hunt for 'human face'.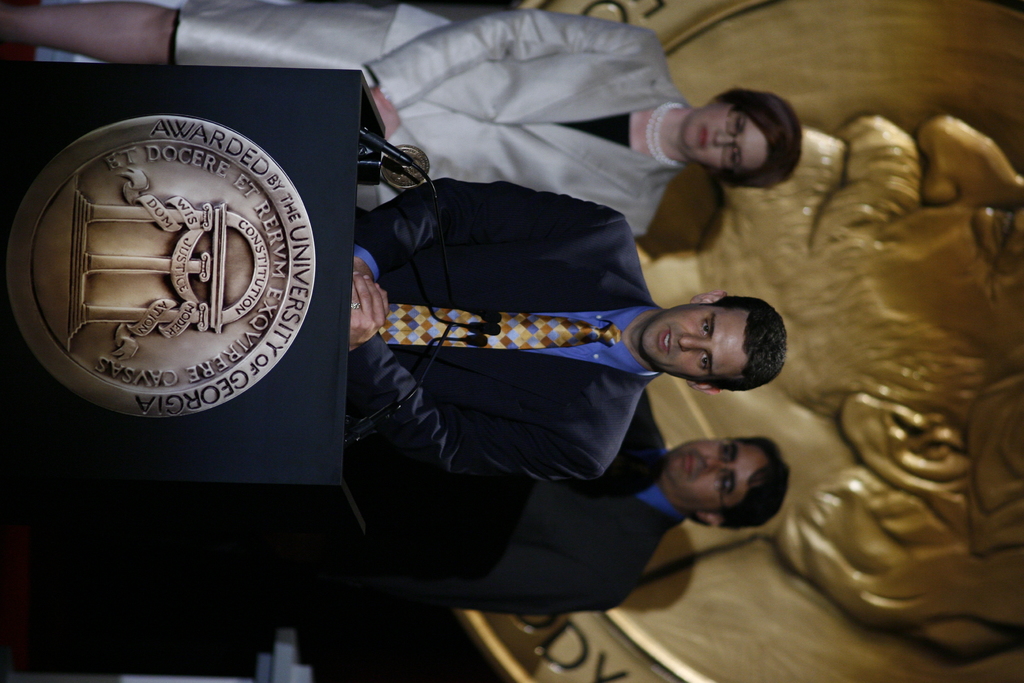
Hunted down at box=[641, 307, 742, 383].
